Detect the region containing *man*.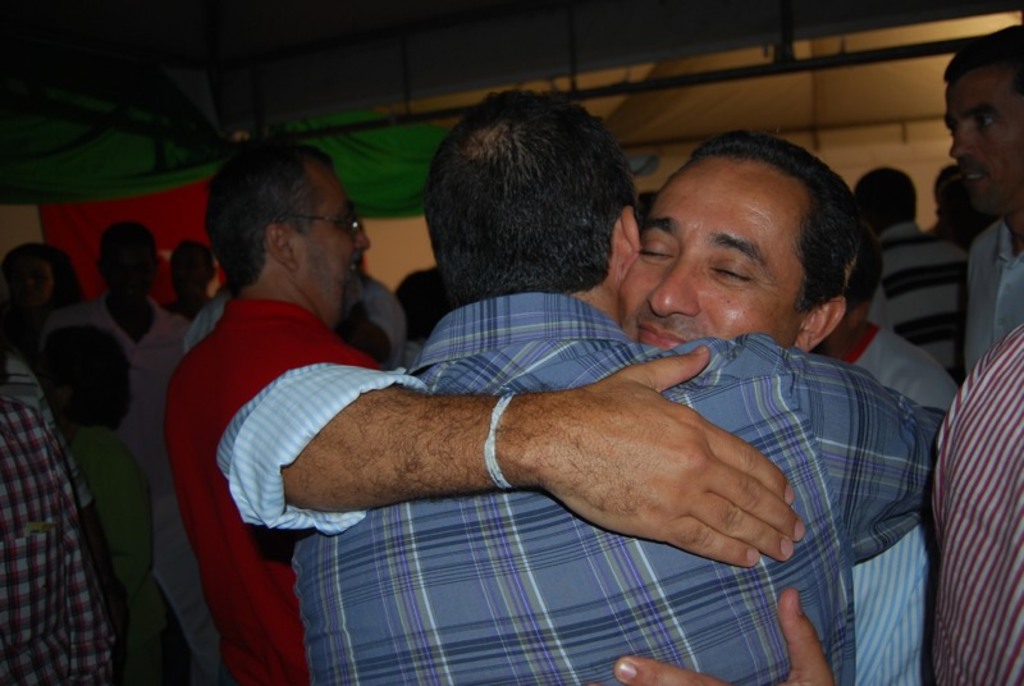
189:127:950:685.
